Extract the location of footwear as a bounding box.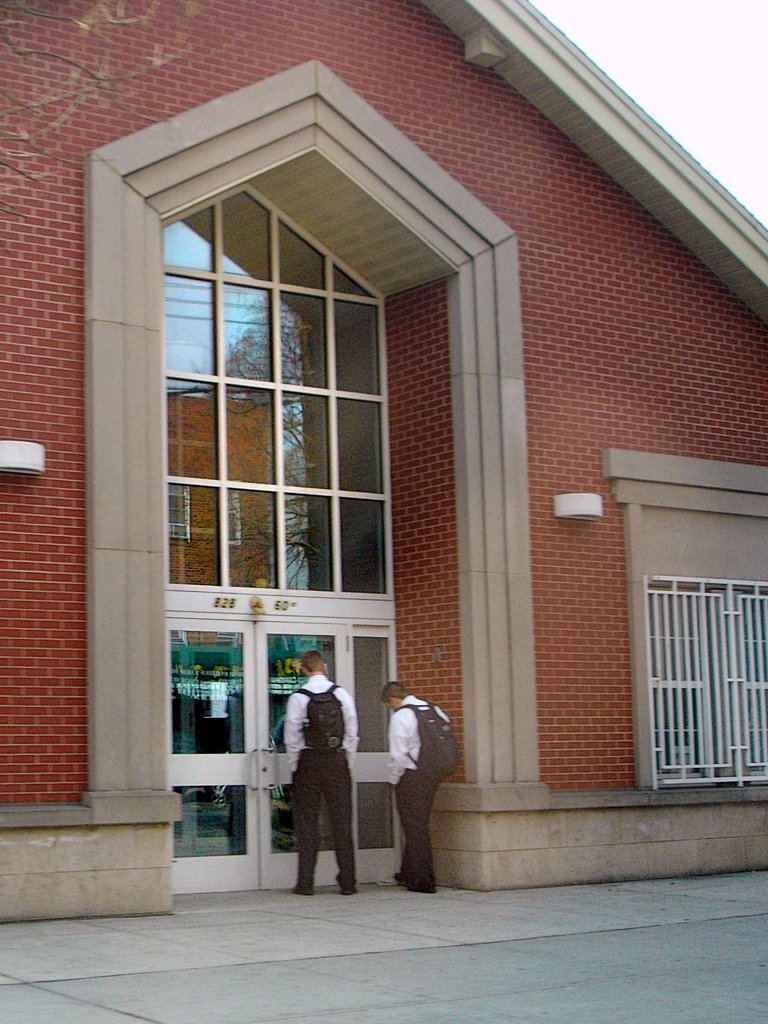
box=[408, 881, 438, 893].
